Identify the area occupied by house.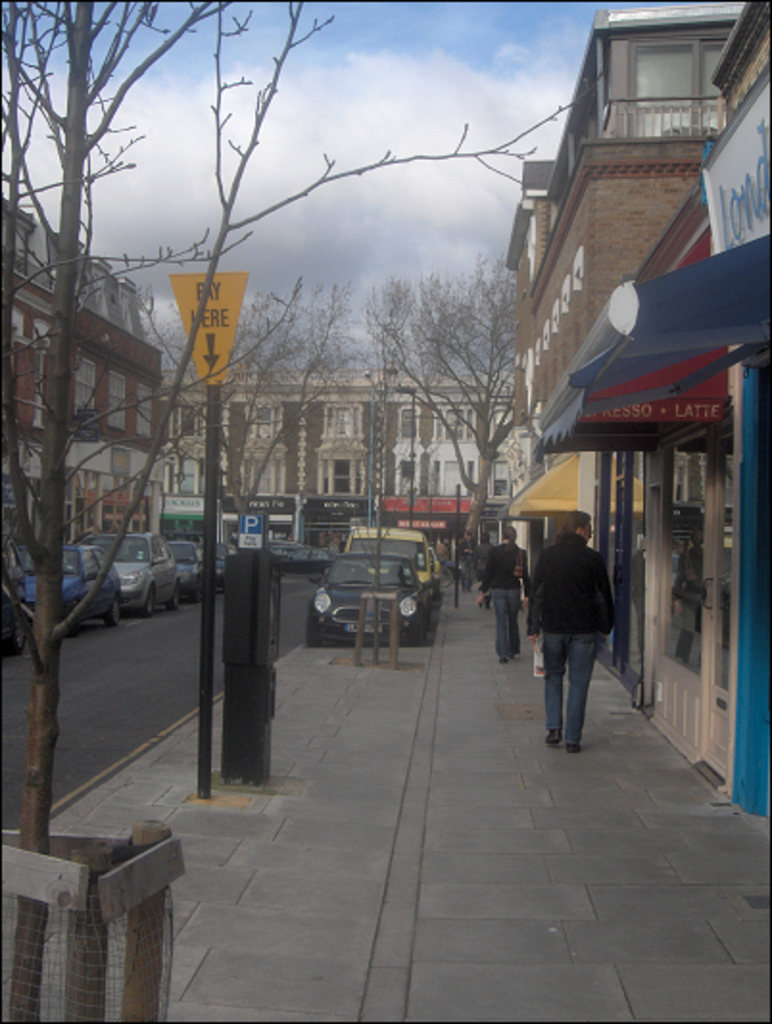
Area: [4,250,161,605].
